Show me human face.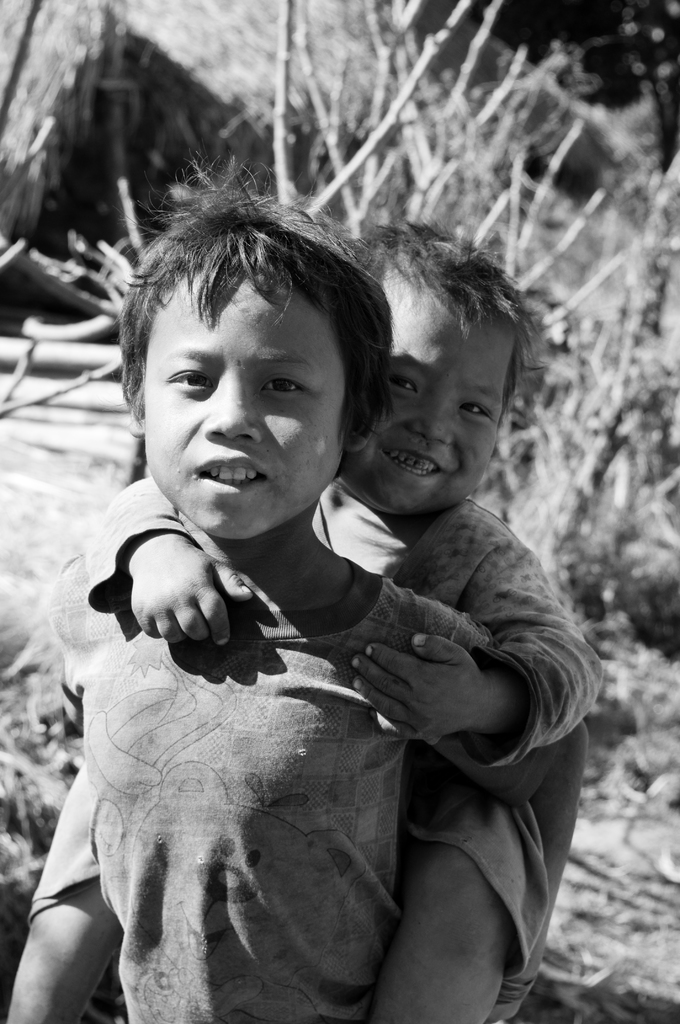
human face is here: {"left": 339, "top": 301, "right": 516, "bottom": 513}.
